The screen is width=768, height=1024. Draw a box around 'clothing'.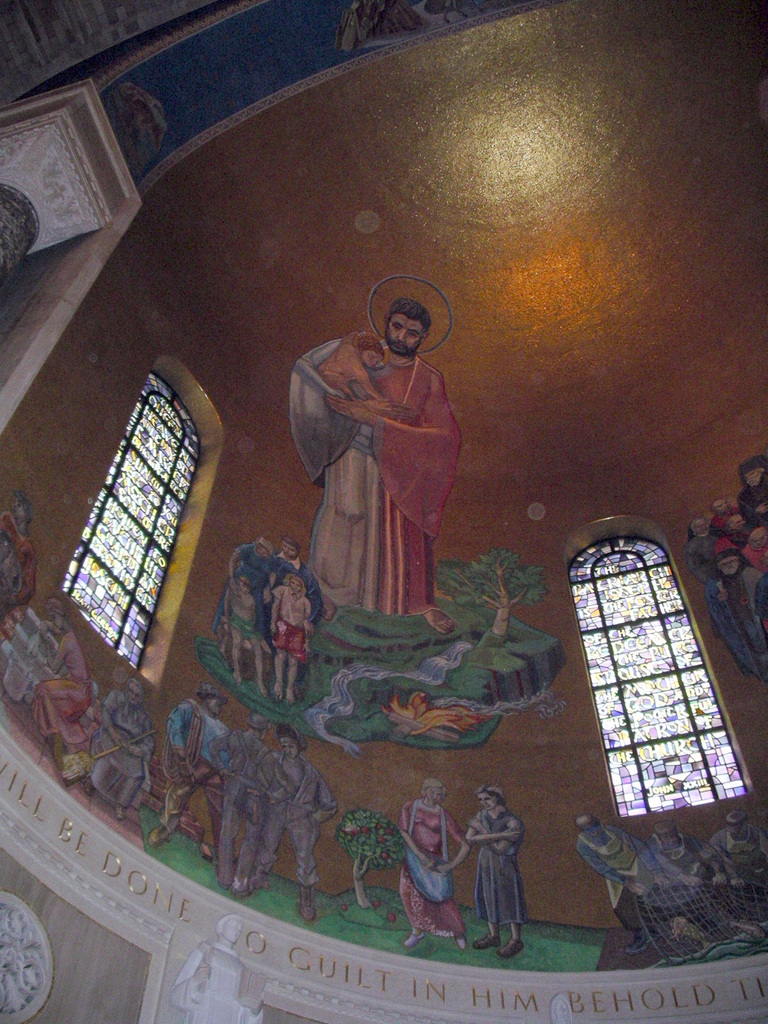
detection(285, 300, 468, 630).
